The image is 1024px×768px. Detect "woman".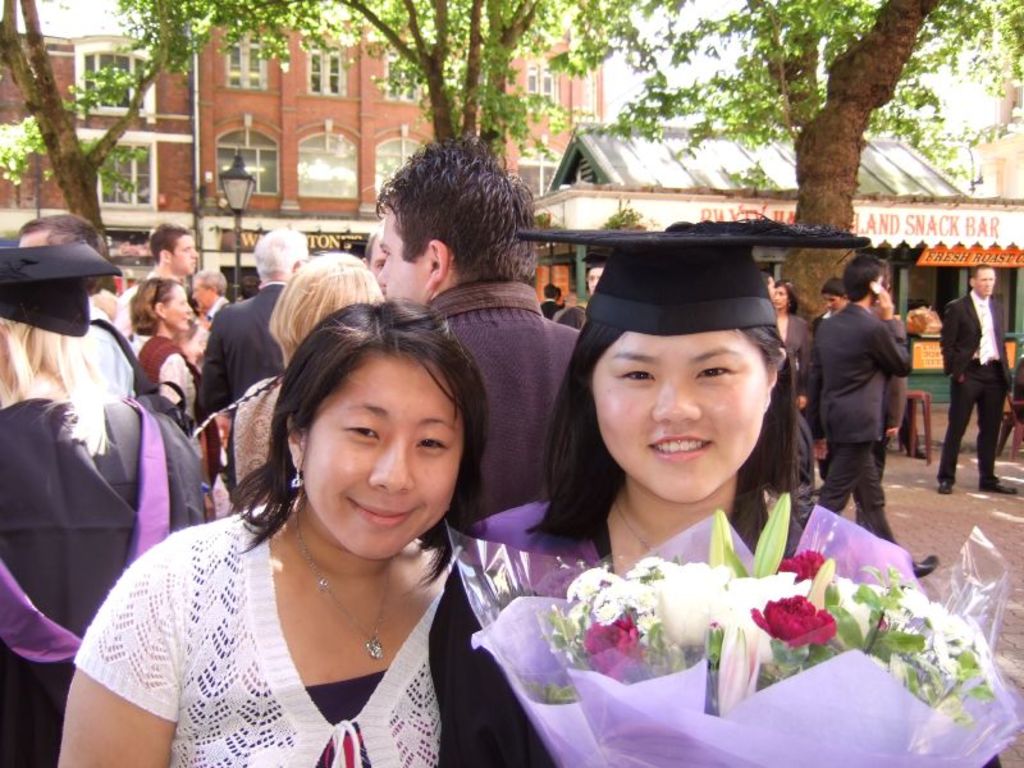
Detection: [left=0, top=239, right=204, bottom=767].
